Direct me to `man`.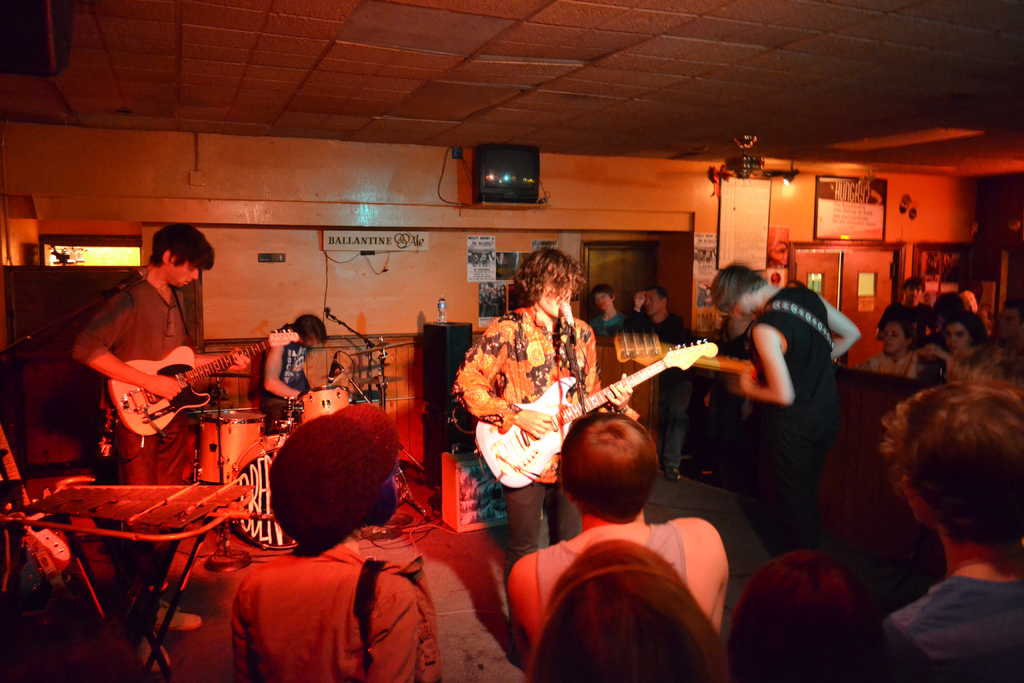
Direction: crop(586, 284, 627, 339).
